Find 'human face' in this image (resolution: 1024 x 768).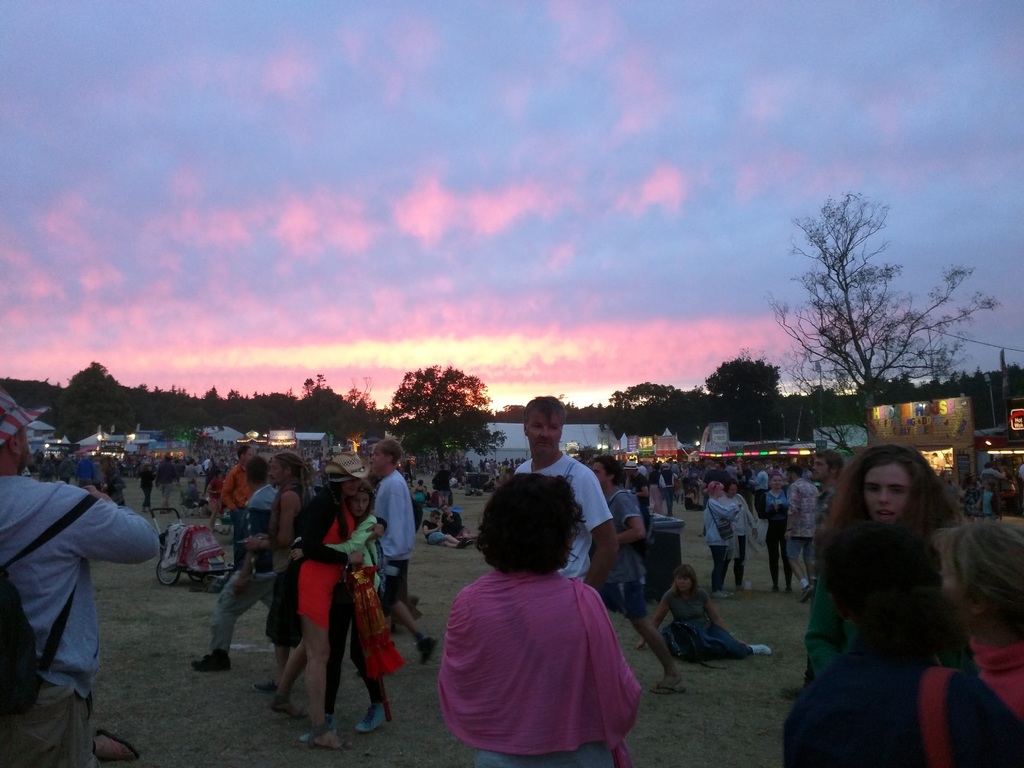
(560,518,576,573).
